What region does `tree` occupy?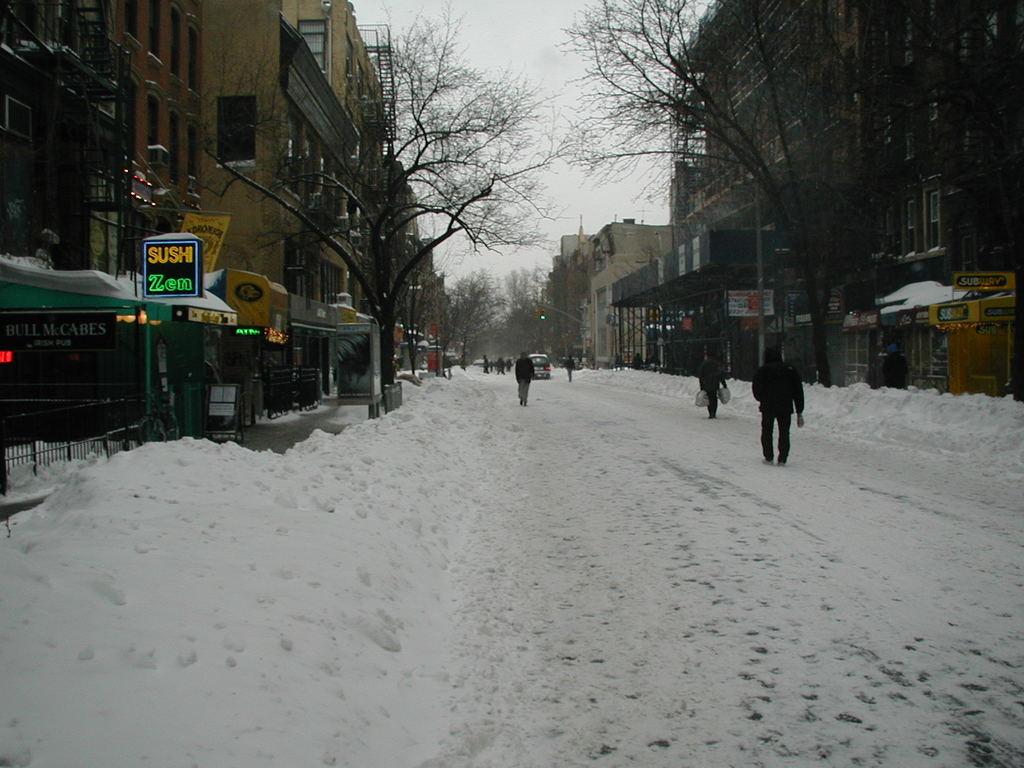
Rect(234, 33, 517, 399).
